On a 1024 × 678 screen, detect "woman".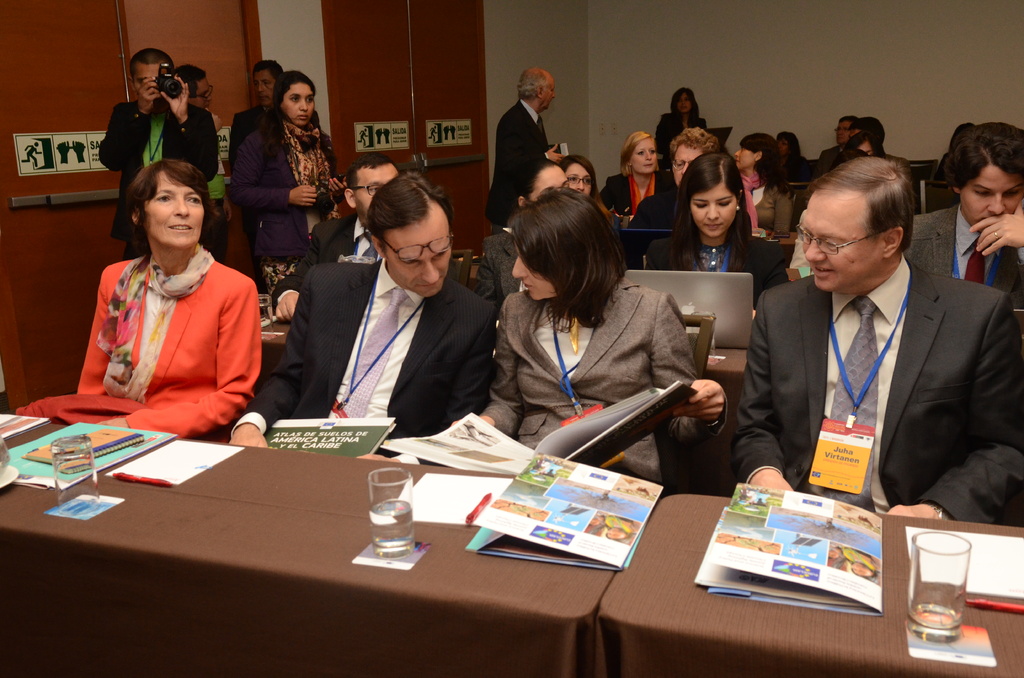
detection(845, 129, 884, 157).
